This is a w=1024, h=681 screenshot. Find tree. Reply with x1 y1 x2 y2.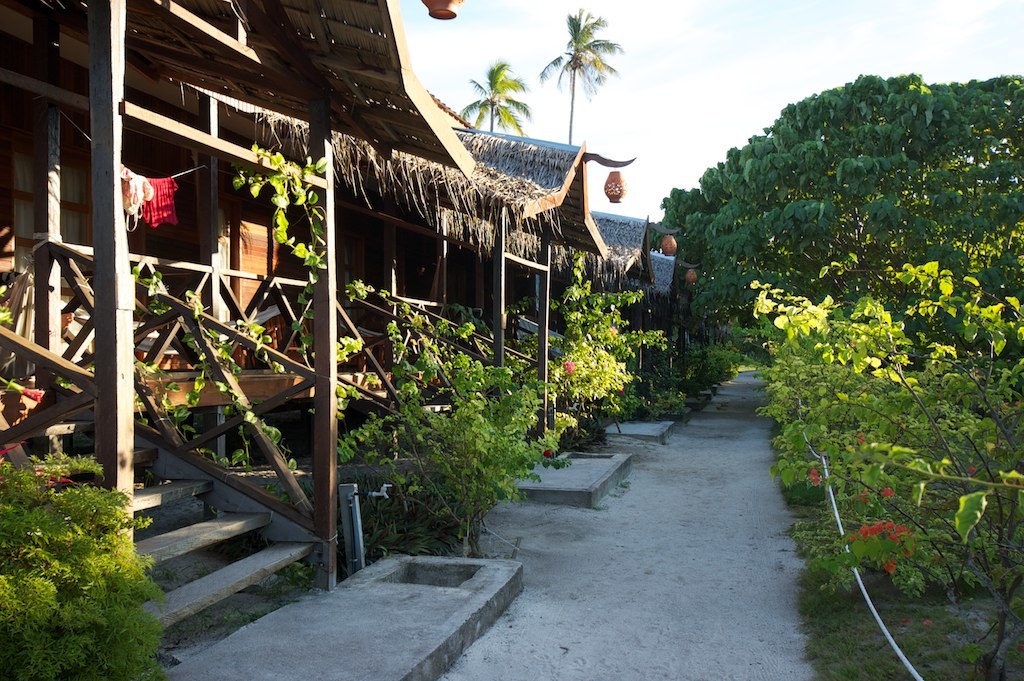
656 69 1023 367.
